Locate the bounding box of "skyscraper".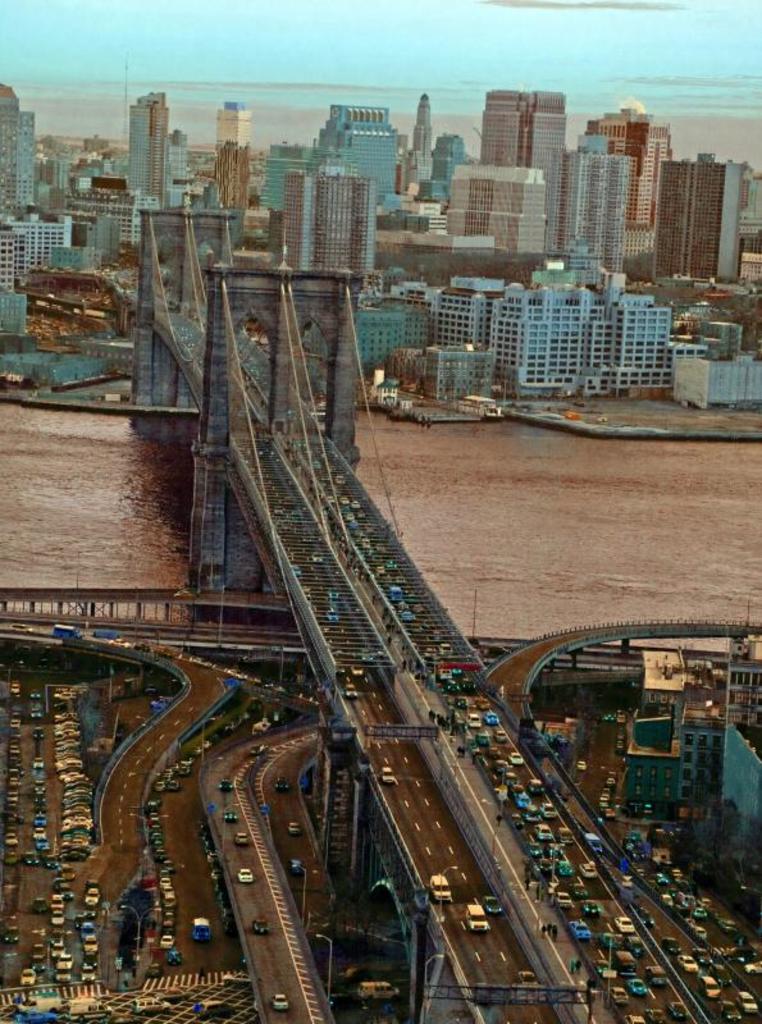
Bounding box: left=590, top=95, right=683, bottom=265.
